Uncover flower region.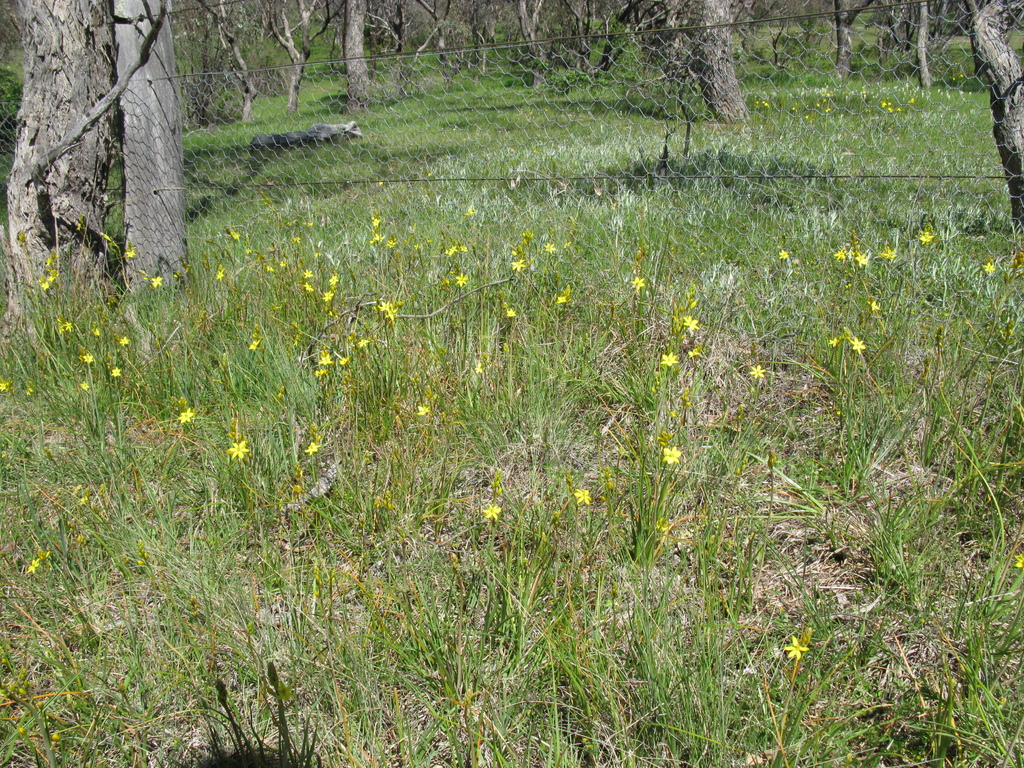
Uncovered: bbox(663, 448, 678, 467).
